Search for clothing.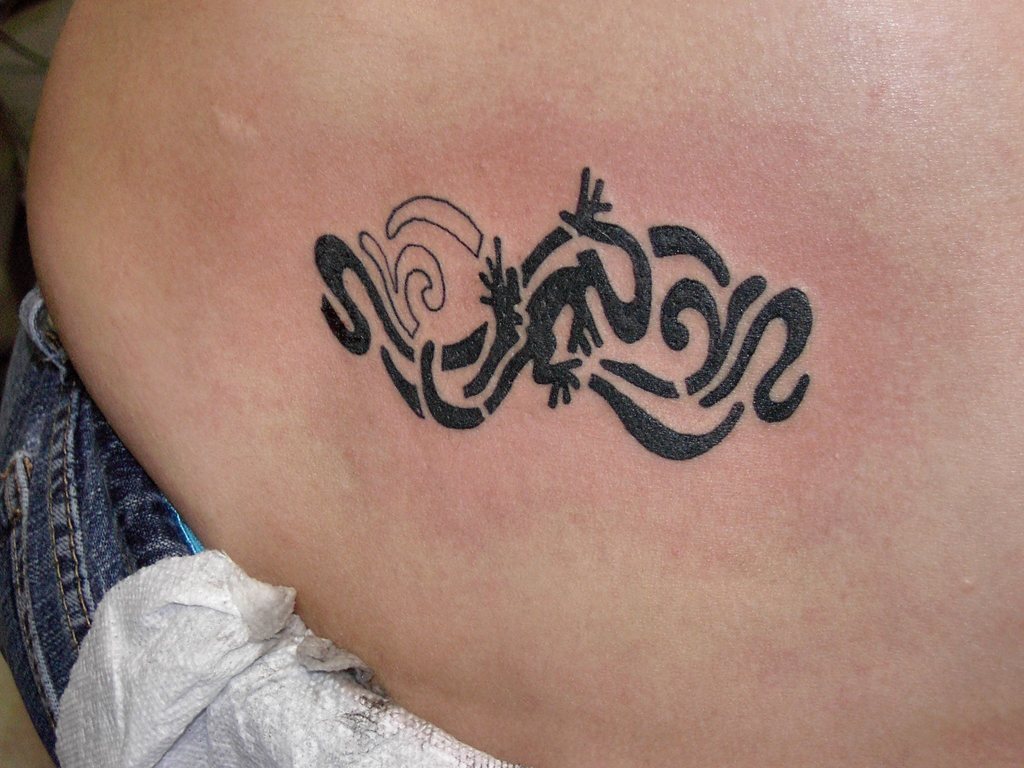
Found at (0,285,524,767).
